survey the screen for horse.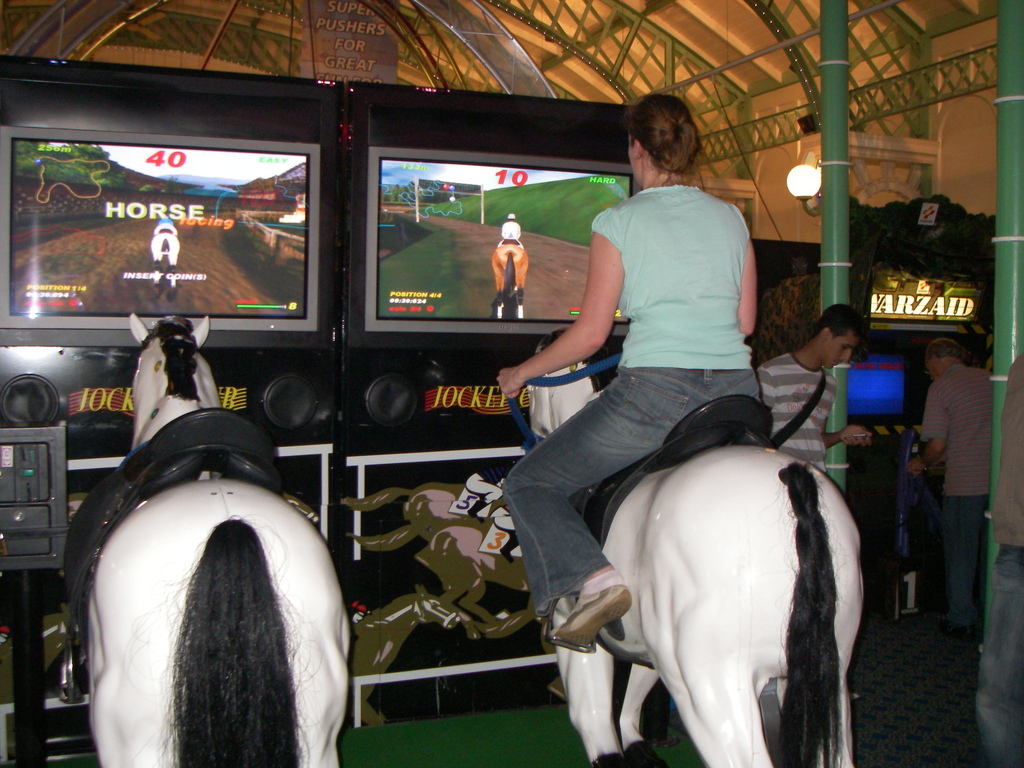
Survey found: bbox(491, 243, 531, 319).
